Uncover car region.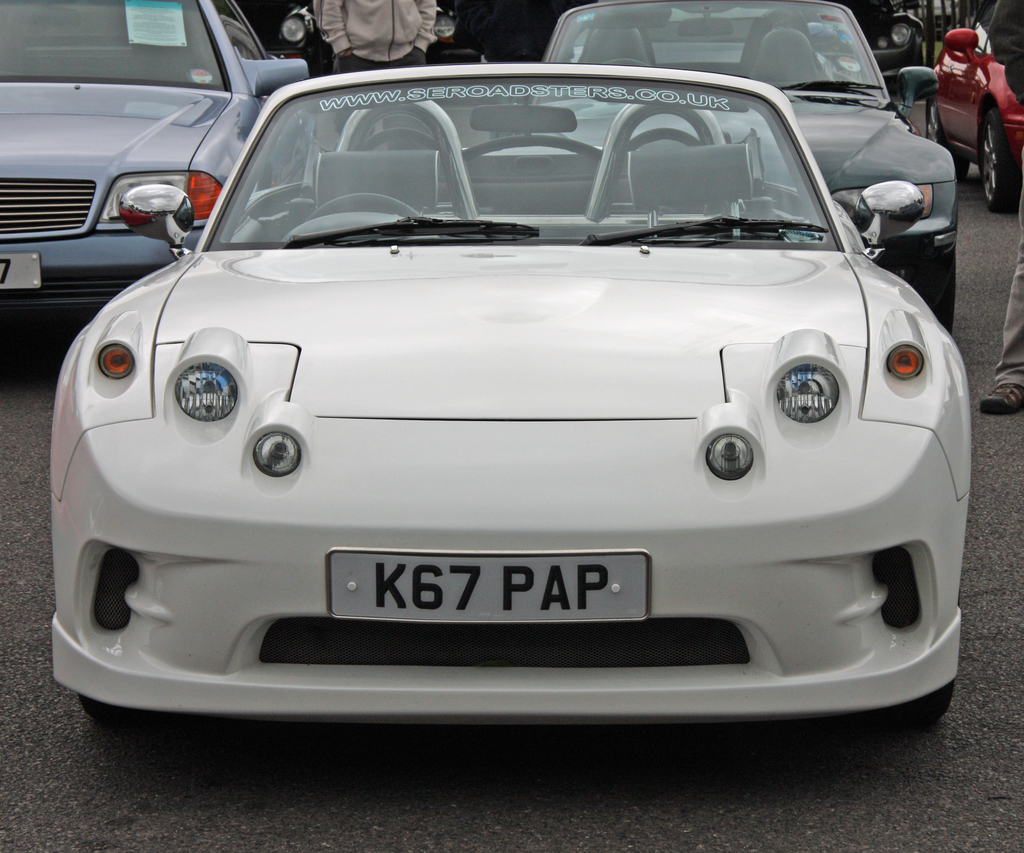
Uncovered: 38, 67, 963, 753.
